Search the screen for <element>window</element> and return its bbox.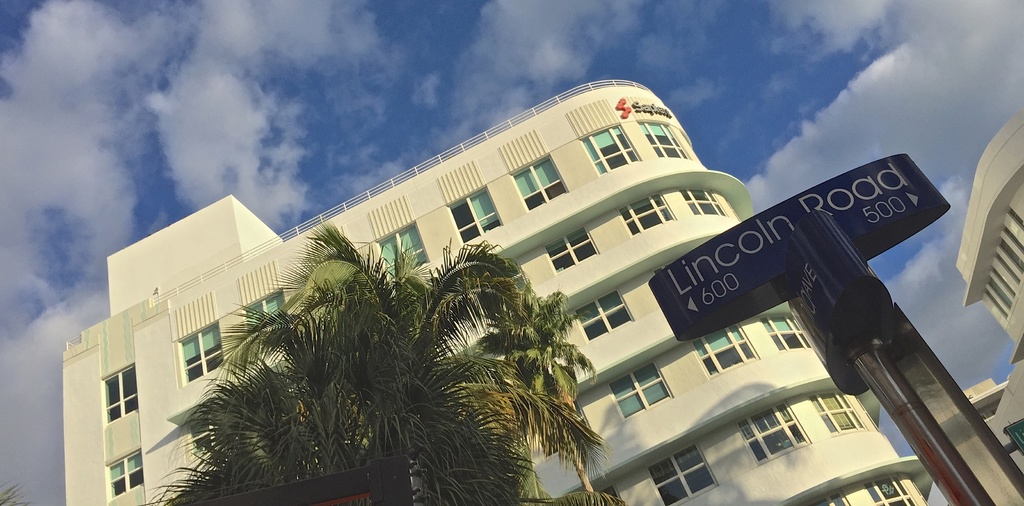
Found: (577,127,635,173).
